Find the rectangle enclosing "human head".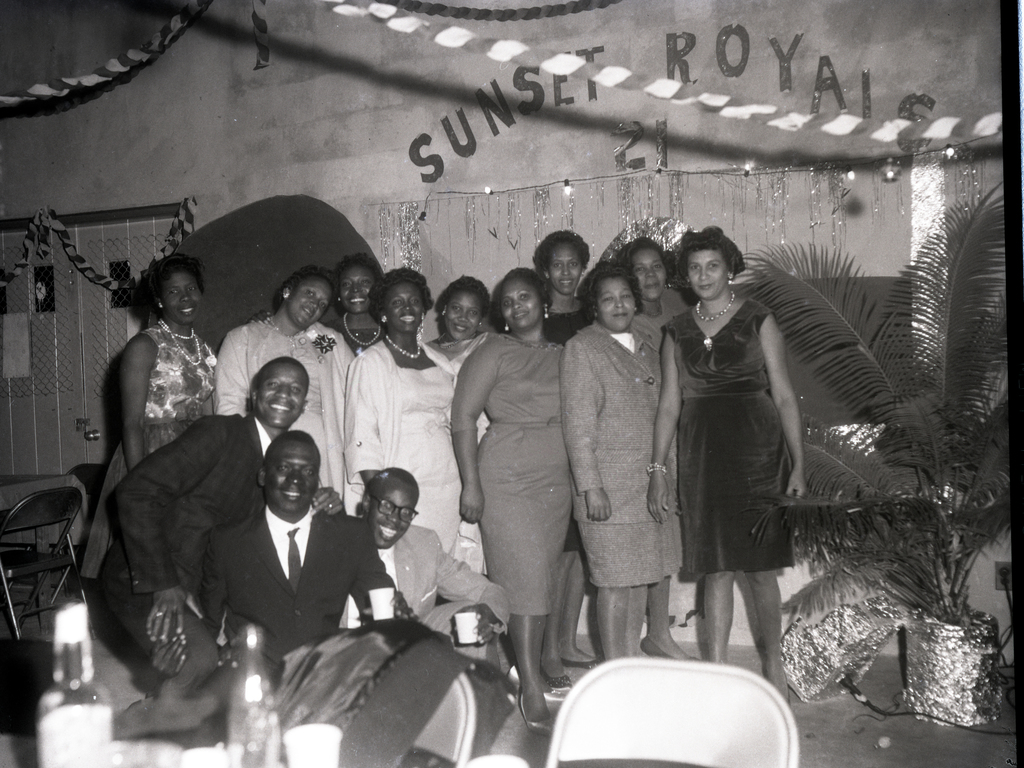
(x1=254, y1=357, x2=310, y2=434).
